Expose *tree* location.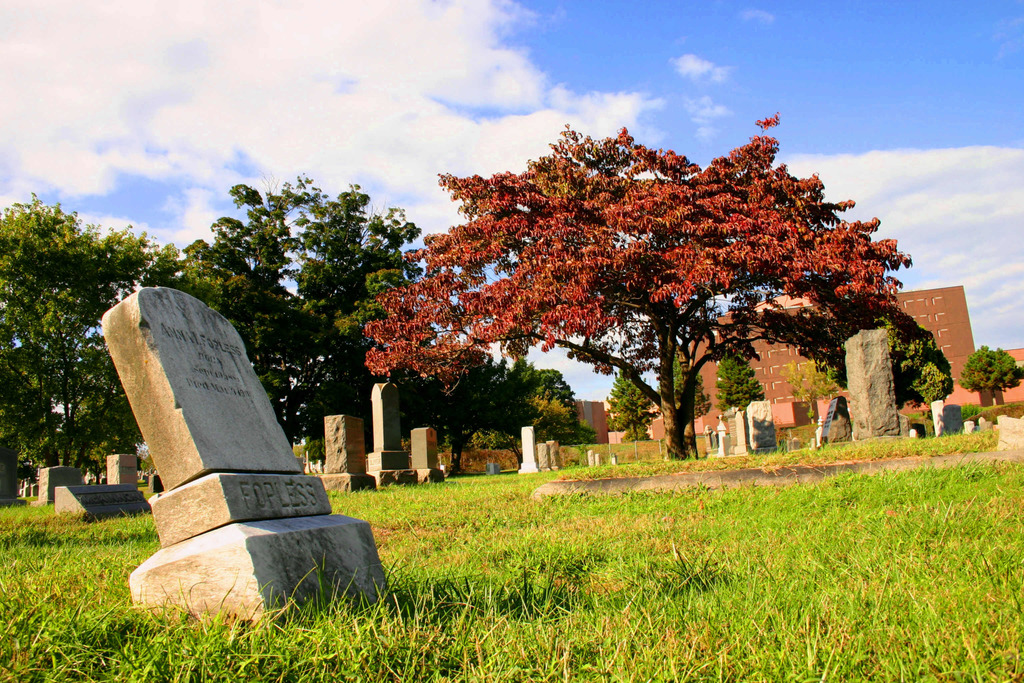
Exposed at Rect(792, 304, 957, 417).
